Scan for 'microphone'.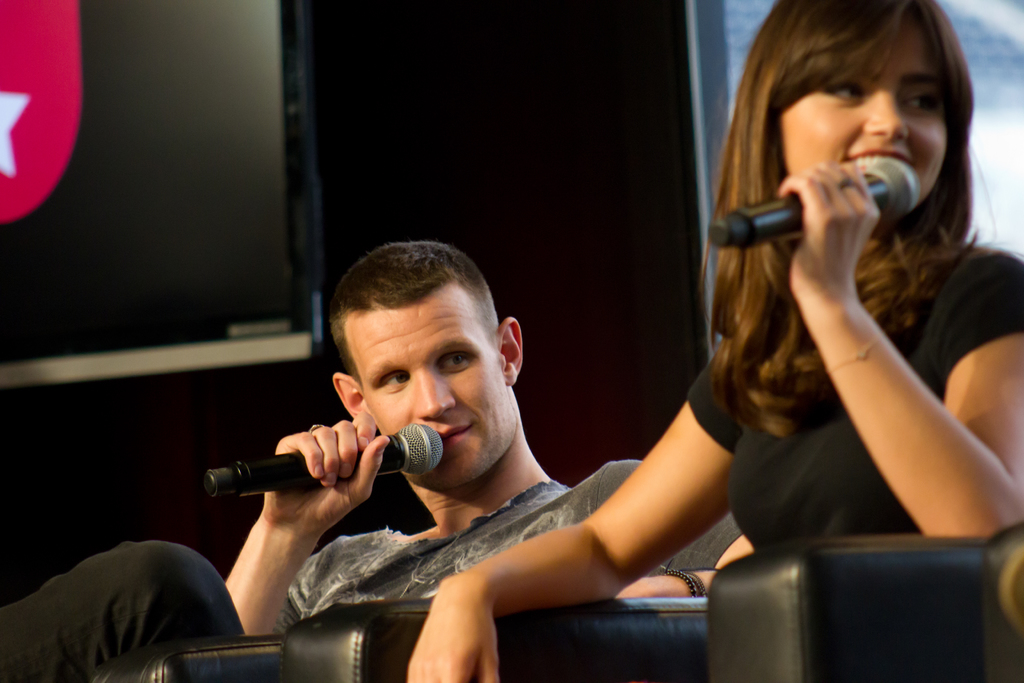
Scan result: x1=198 y1=418 x2=432 y2=527.
